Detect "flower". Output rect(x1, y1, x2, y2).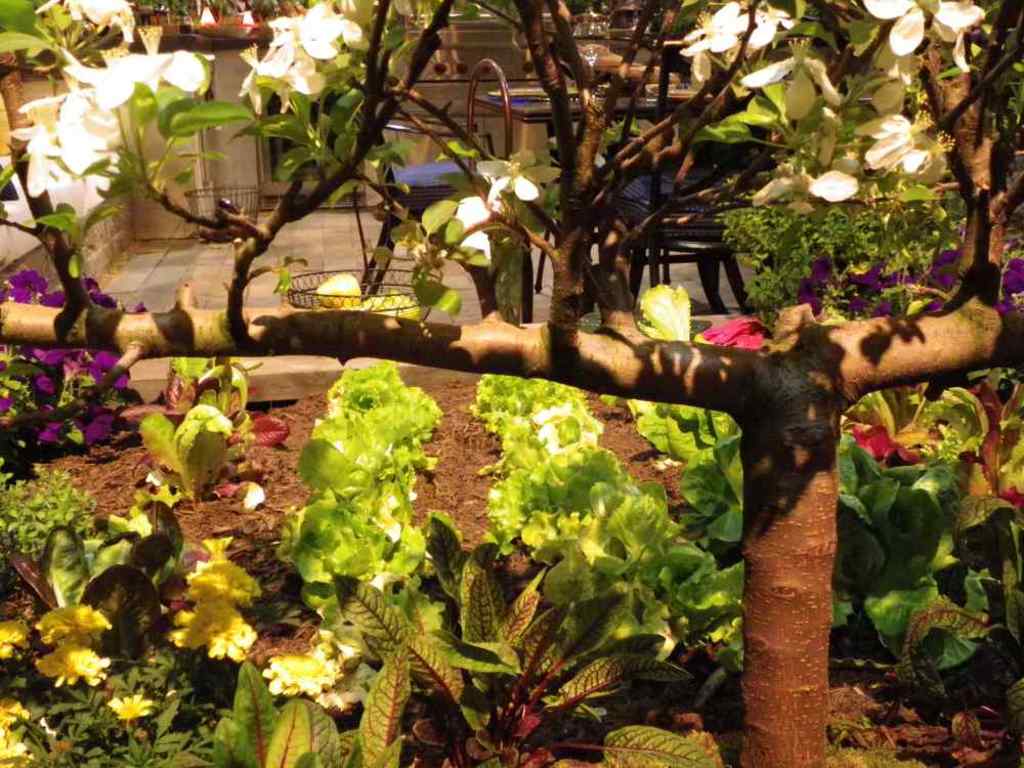
rect(186, 557, 279, 615).
